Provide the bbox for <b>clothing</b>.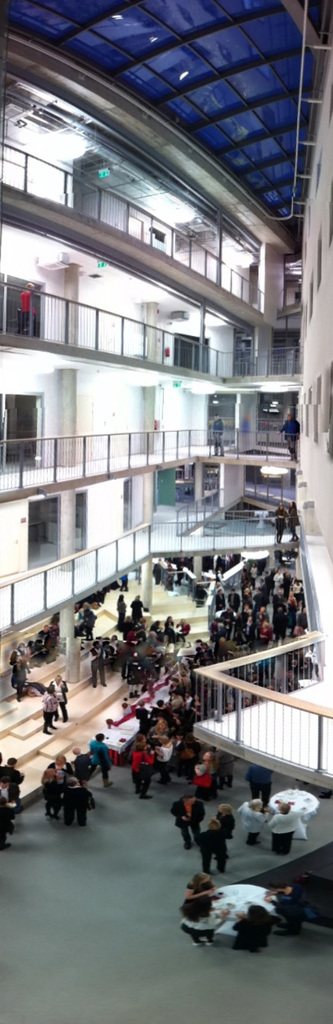
{"left": 0, "top": 762, "right": 22, "bottom": 797}.
